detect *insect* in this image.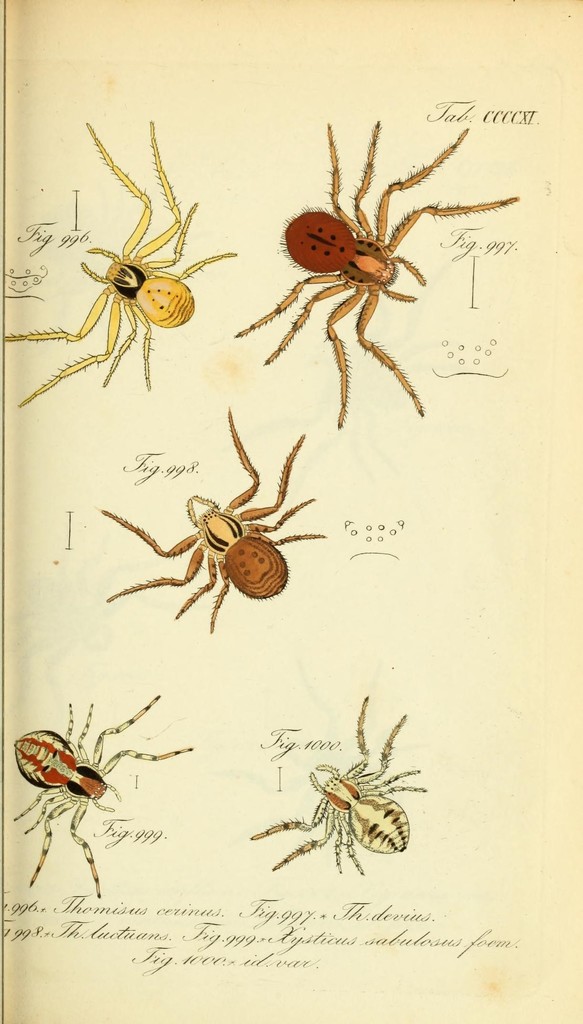
Detection: [left=0, top=125, right=231, bottom=402].
